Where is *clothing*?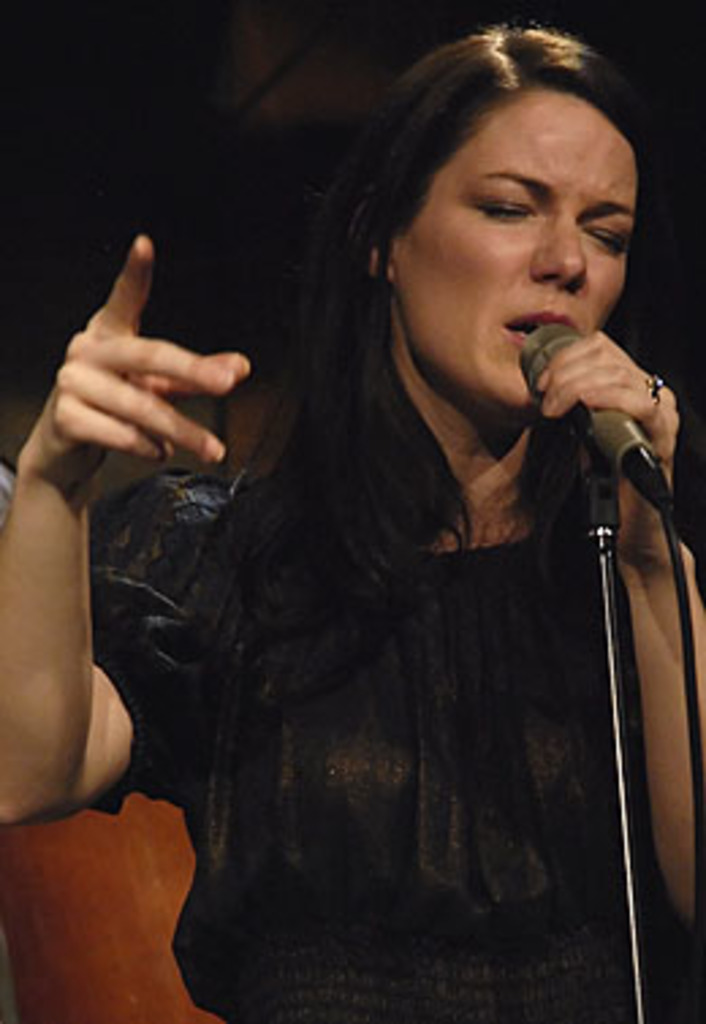
114,209,679,994.
